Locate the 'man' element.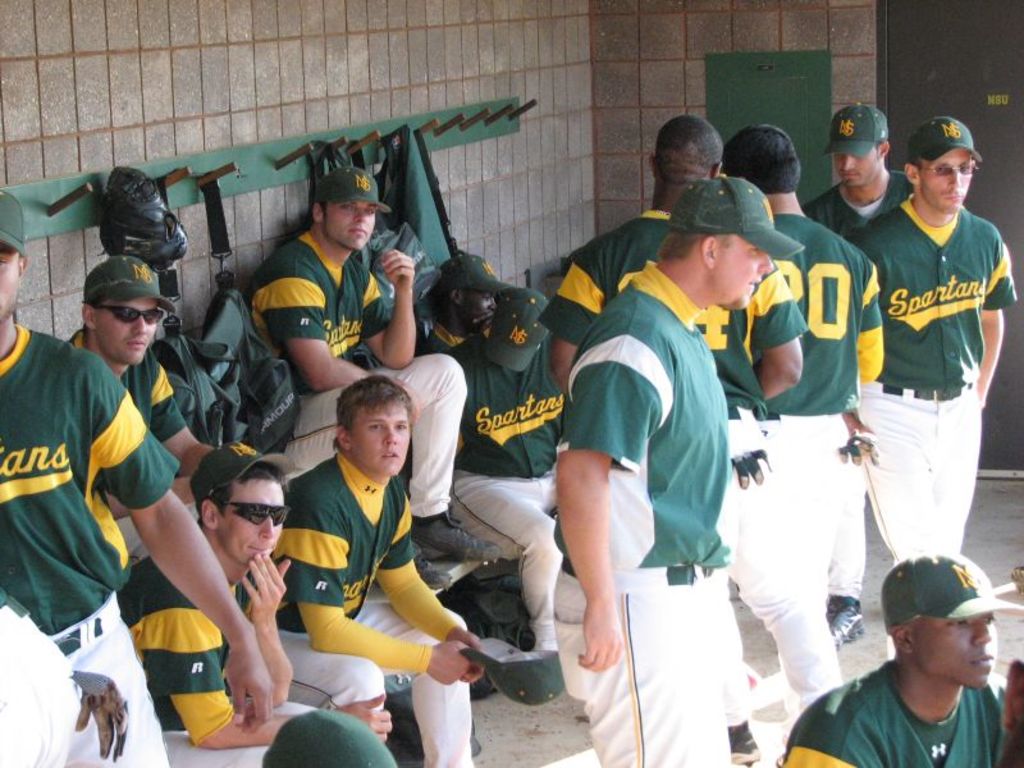
Element bbox: <bbox>54, 246, 253, 518</bbox>.
